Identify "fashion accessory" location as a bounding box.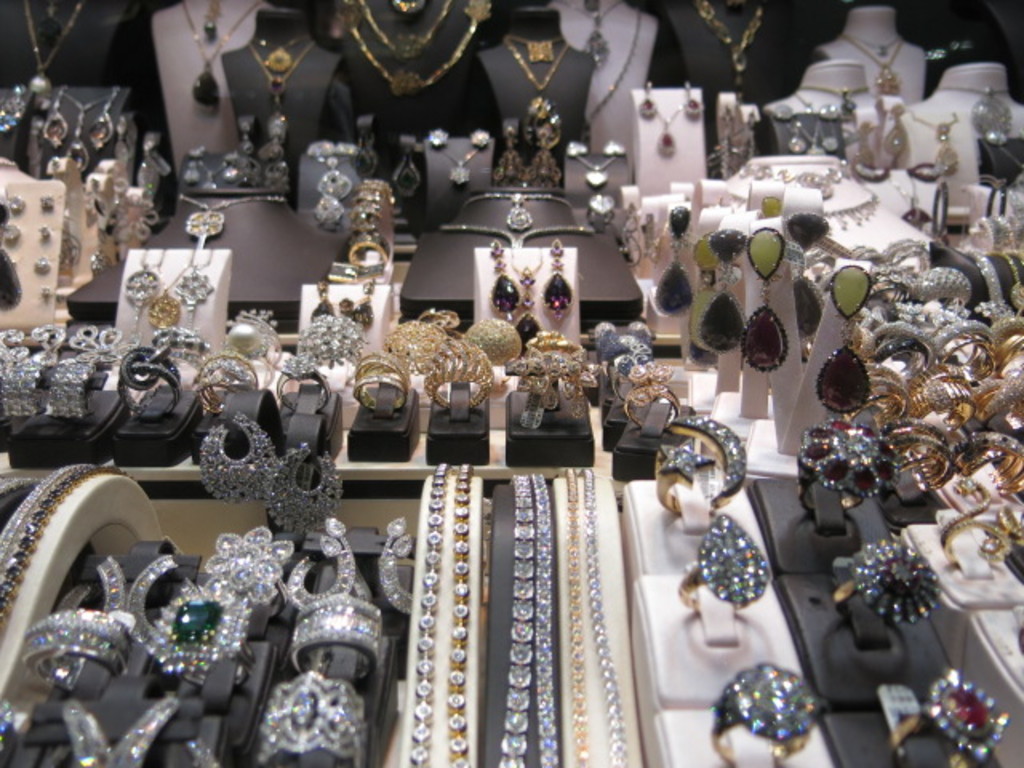
<bbox>306, 150, 363, 232</bbox>.
